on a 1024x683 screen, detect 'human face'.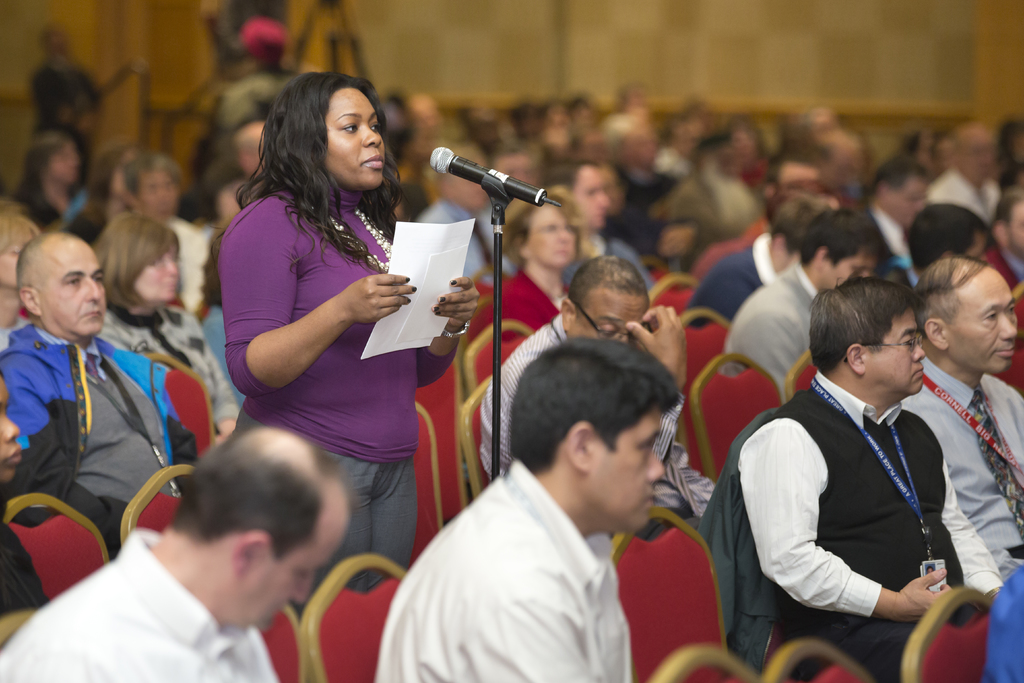
(531,206,580,268).
